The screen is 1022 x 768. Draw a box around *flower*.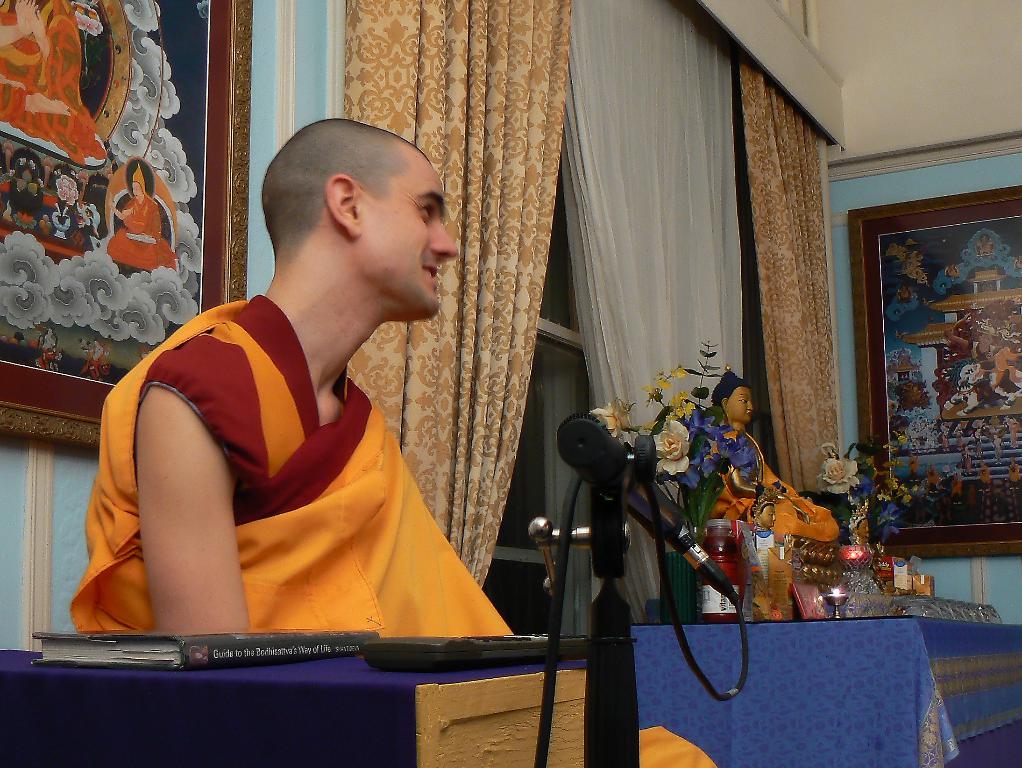
818/452/861/496.
